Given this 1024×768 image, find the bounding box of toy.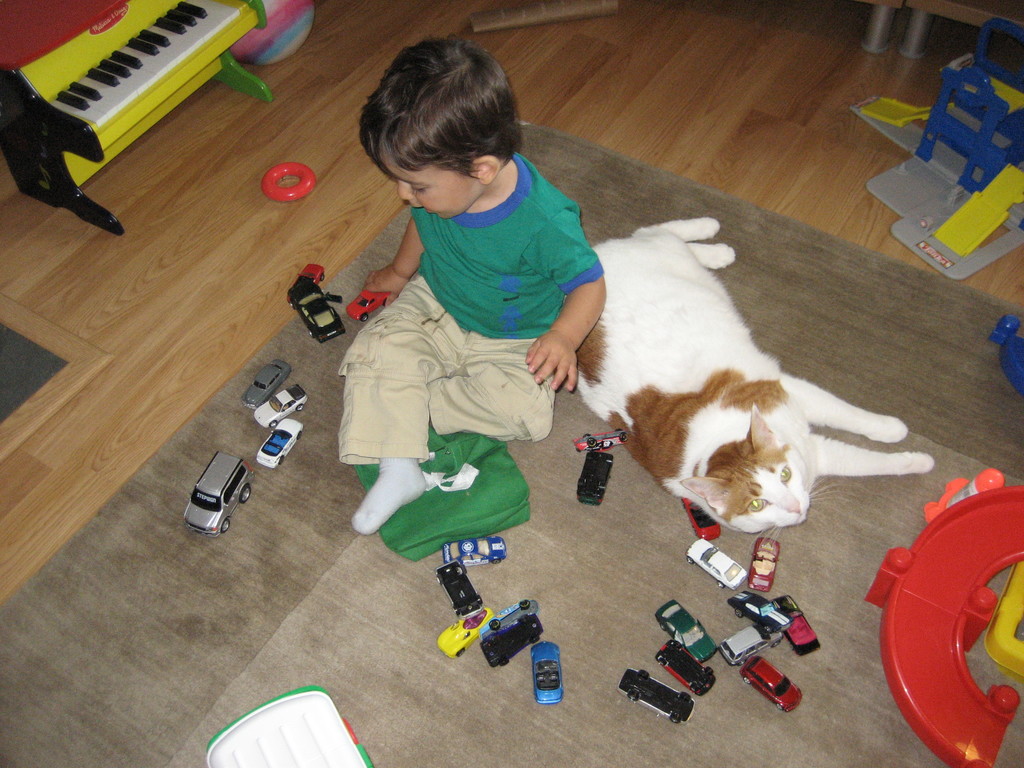
rect(684, 537, 748, 590).
